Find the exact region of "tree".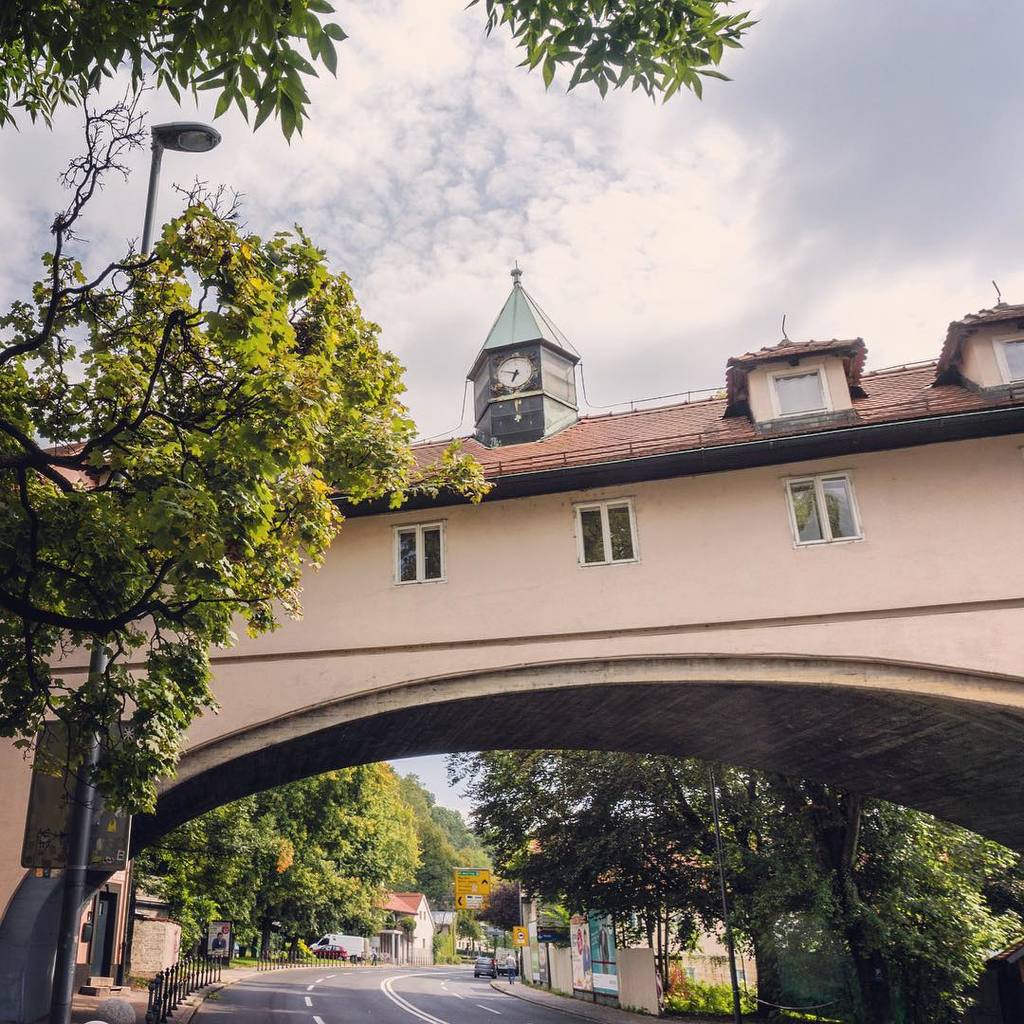
Exact region: 0, 0, 758, 149.
